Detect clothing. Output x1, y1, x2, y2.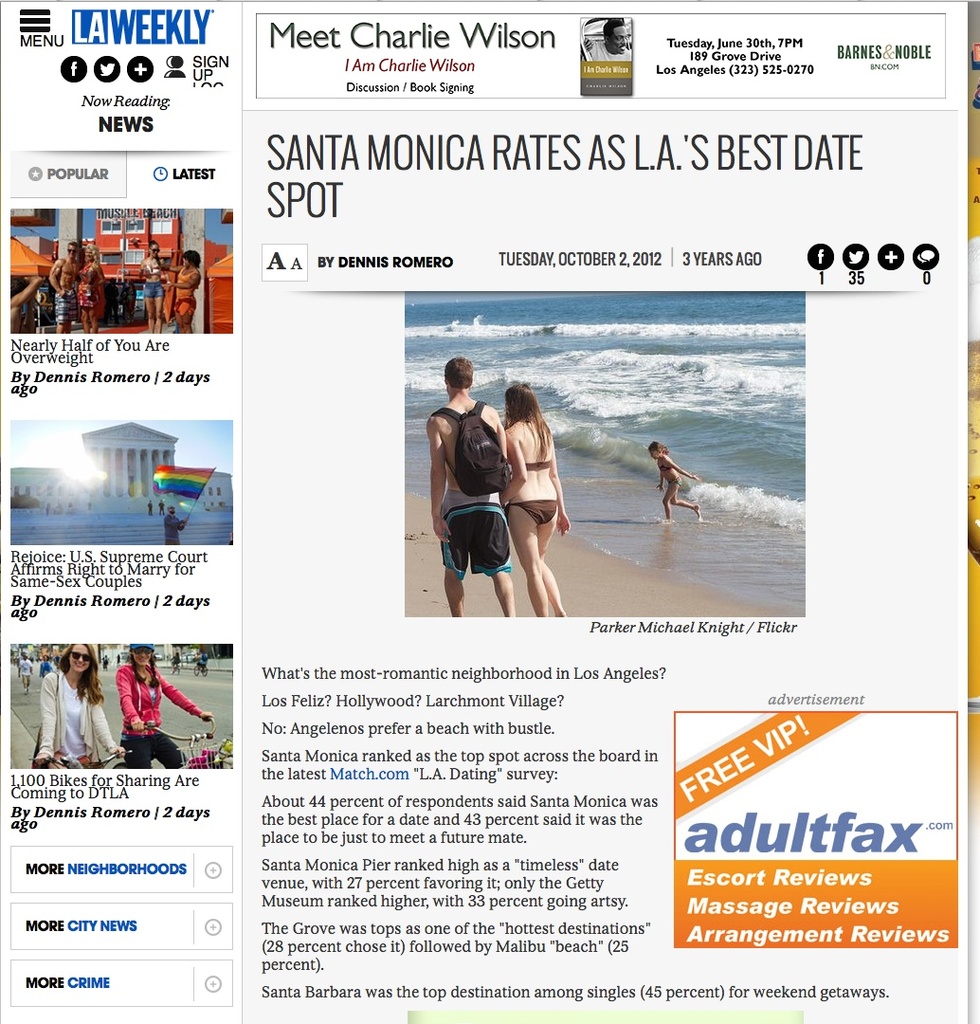
142, 279, 166, 298.
